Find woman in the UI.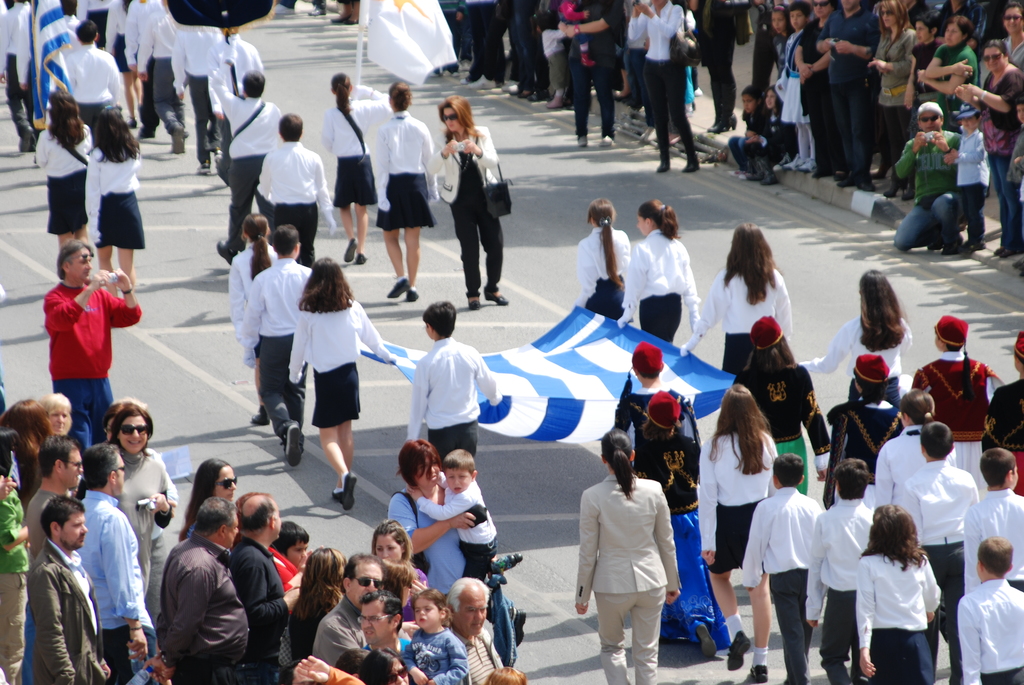
UI element at <region>563, 0, 624, 147</region>.
